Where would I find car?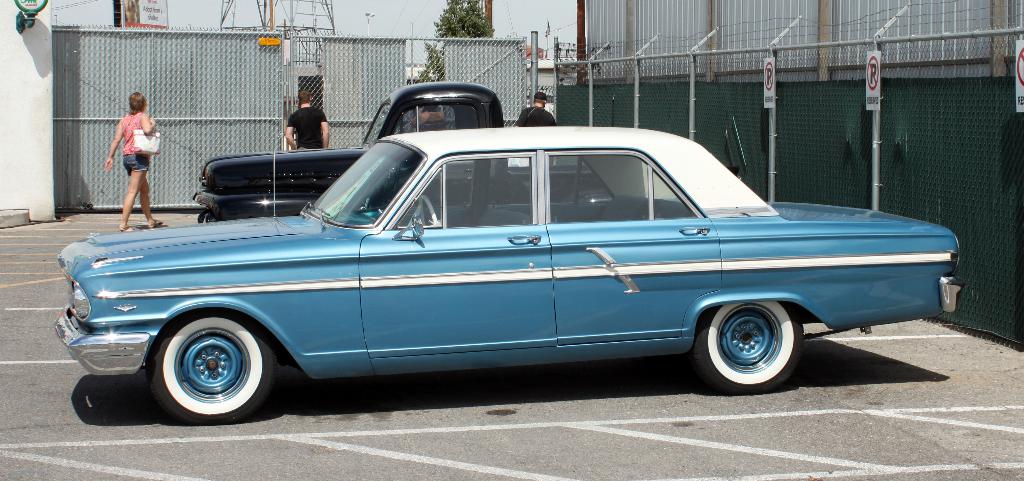
At <bbox>51, 125, 972, 427</bbox>.
